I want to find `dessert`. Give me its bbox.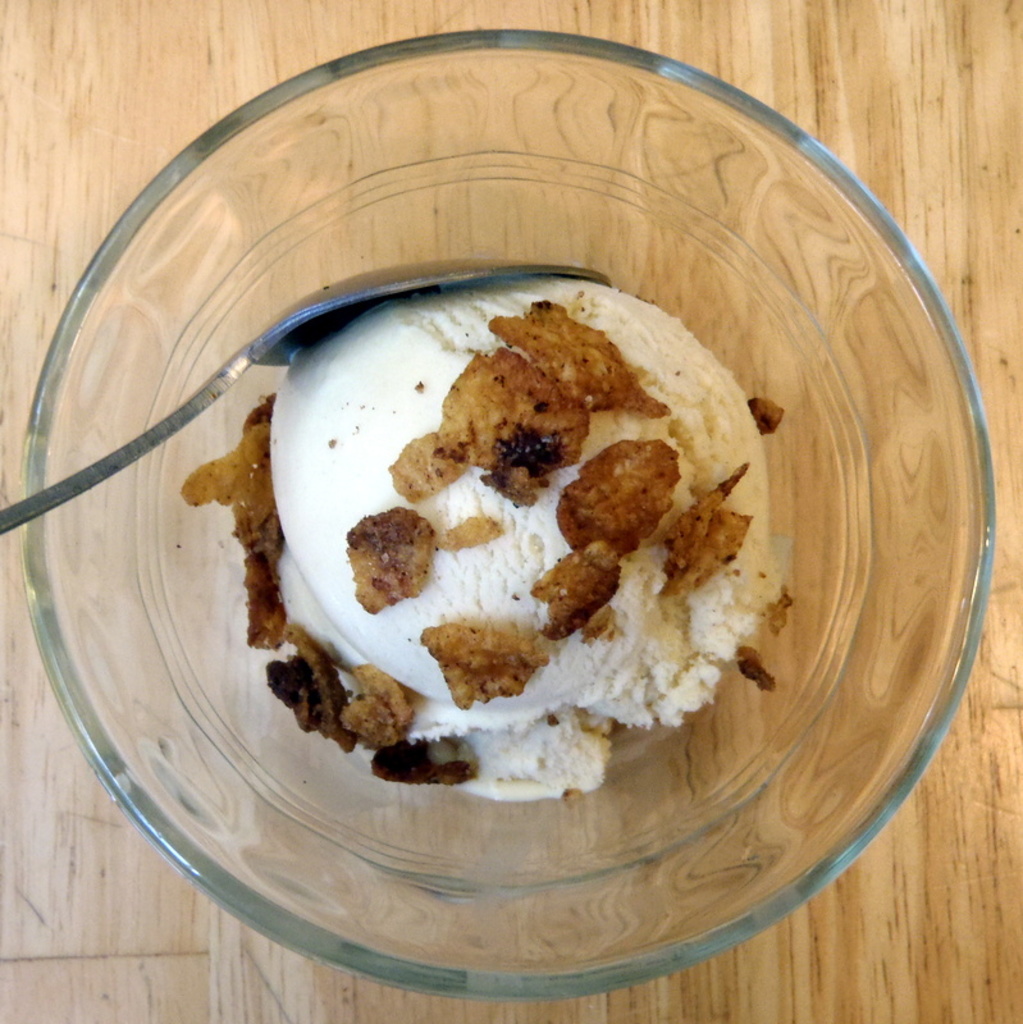
box=[218, 285, 825, 818].
